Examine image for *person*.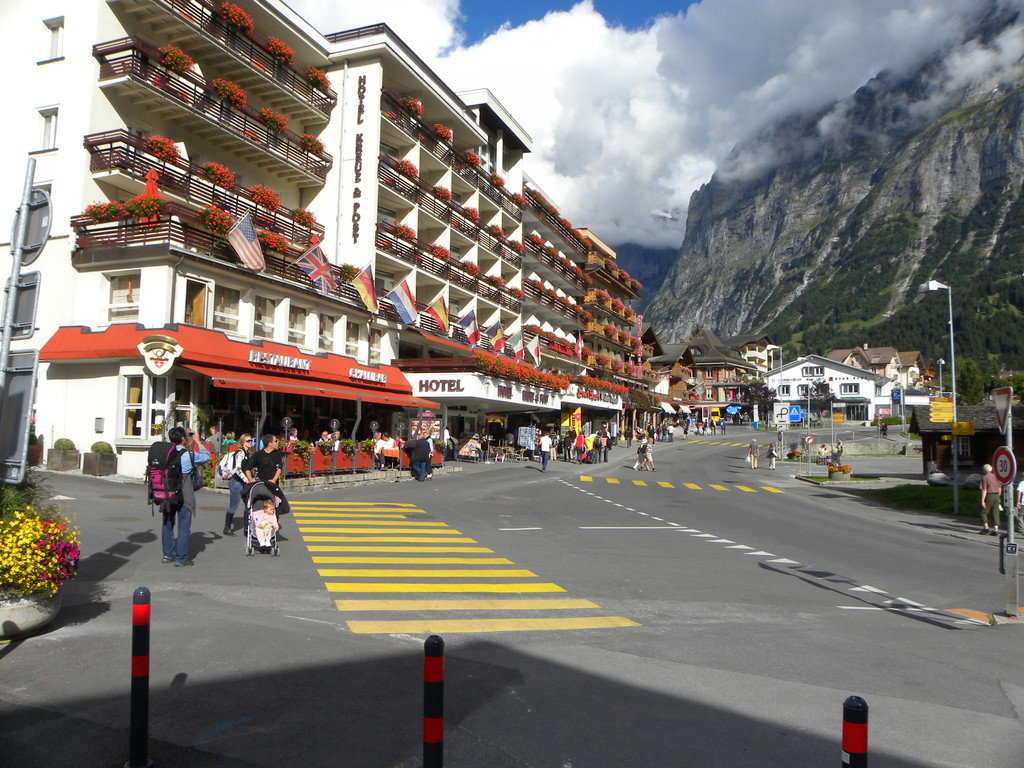
Examination result: <region>254, 498, 279, 552</region>.
